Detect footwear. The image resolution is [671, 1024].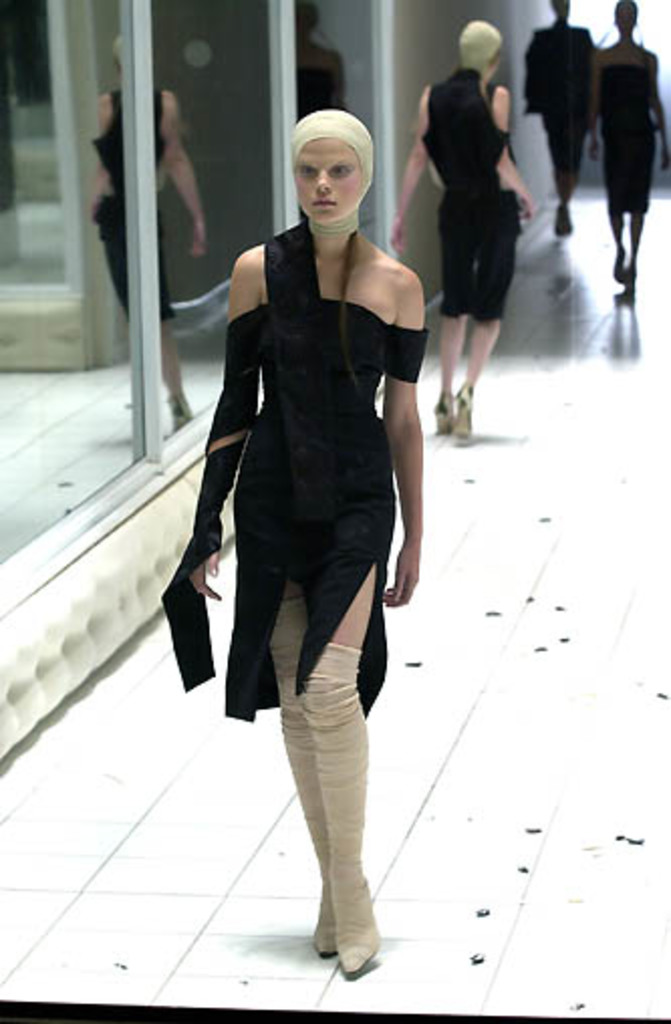
(left=314, top=935, right=334, bottom=966).
